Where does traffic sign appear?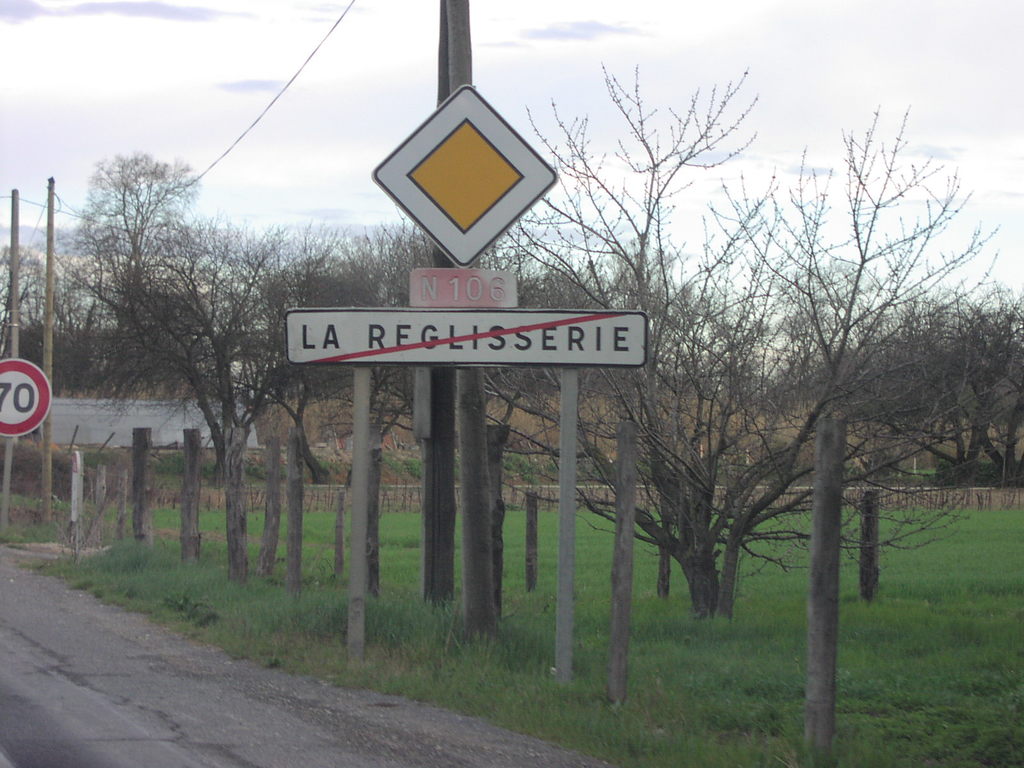
Appears at {"x1": 366, "y1": 83, "x2": 566, "y2": 268}.
